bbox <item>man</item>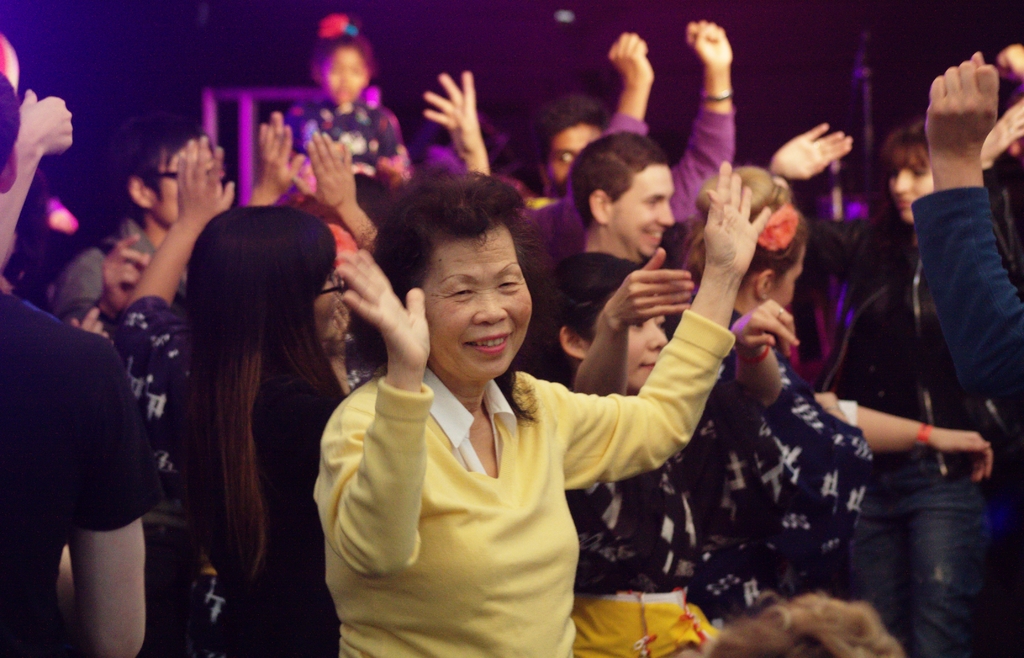
pyautogui.locateOnScreen(570, 129, 678, 265)
